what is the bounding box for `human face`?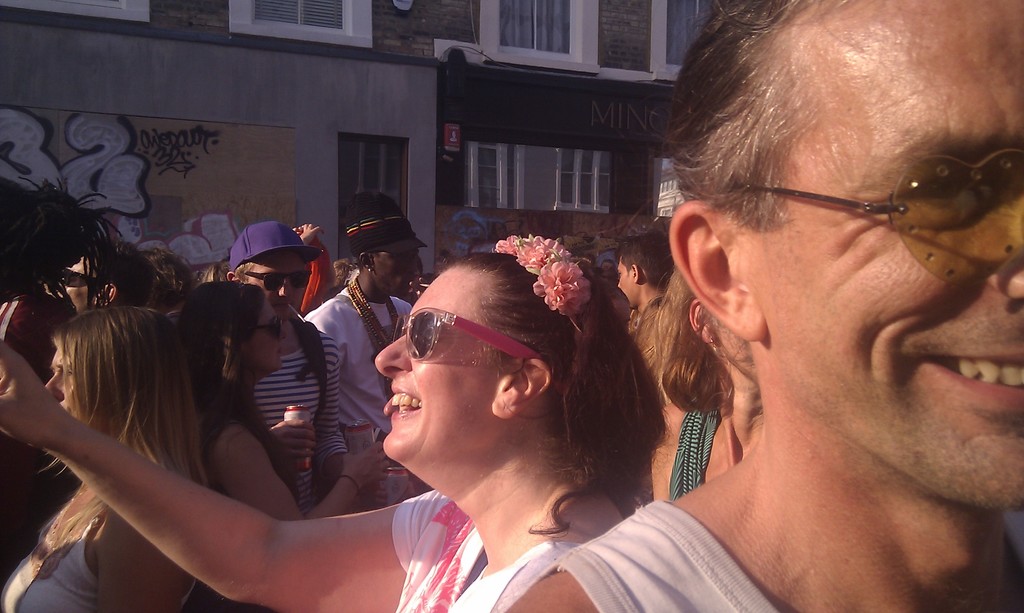
(x1=372, y1=273, x2=492, y2=474).
